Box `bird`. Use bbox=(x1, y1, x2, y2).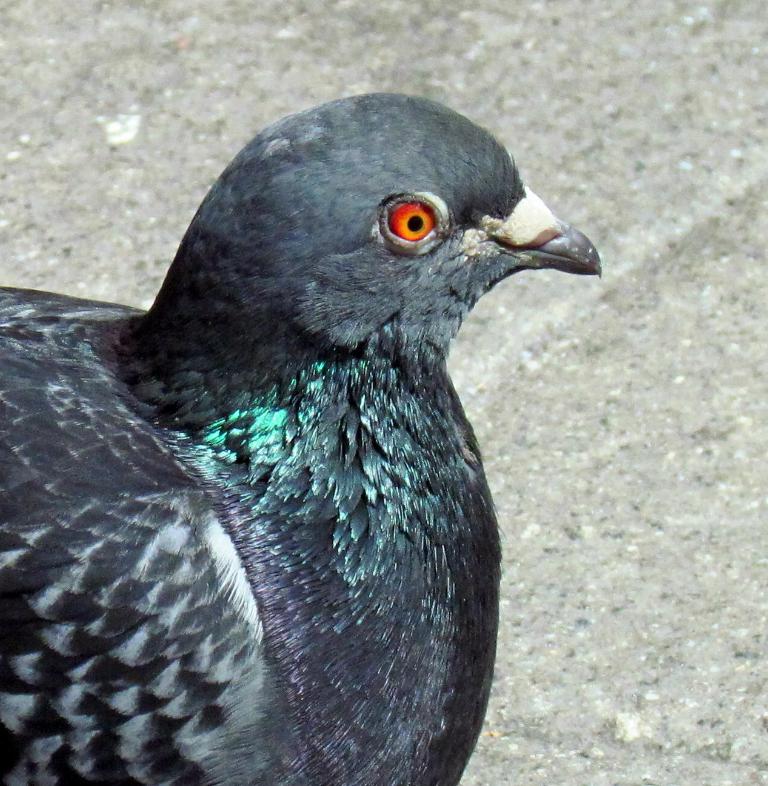
bbox=(0, 82, 626, 771).
